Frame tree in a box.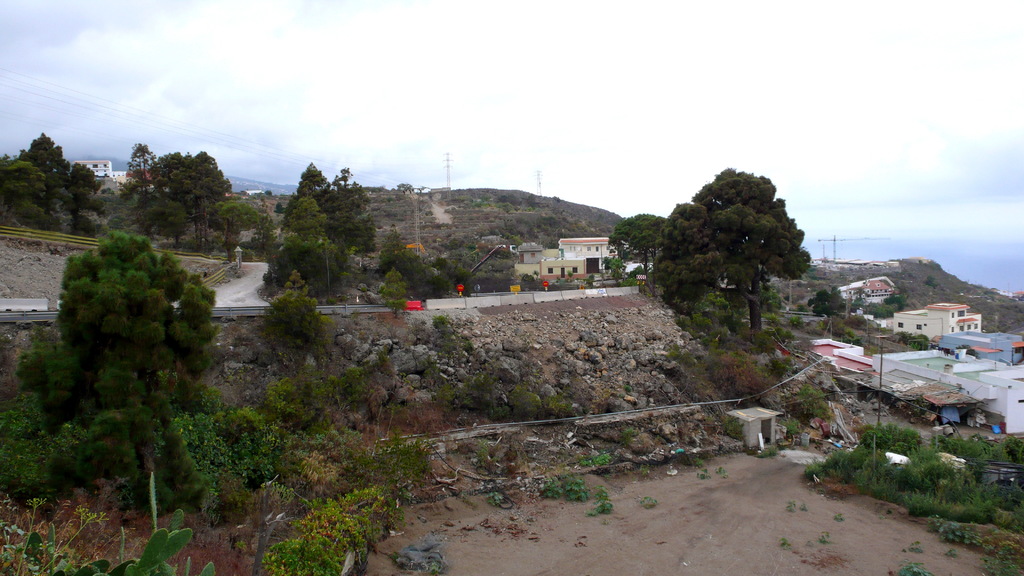
652, 148, 819, 336.
